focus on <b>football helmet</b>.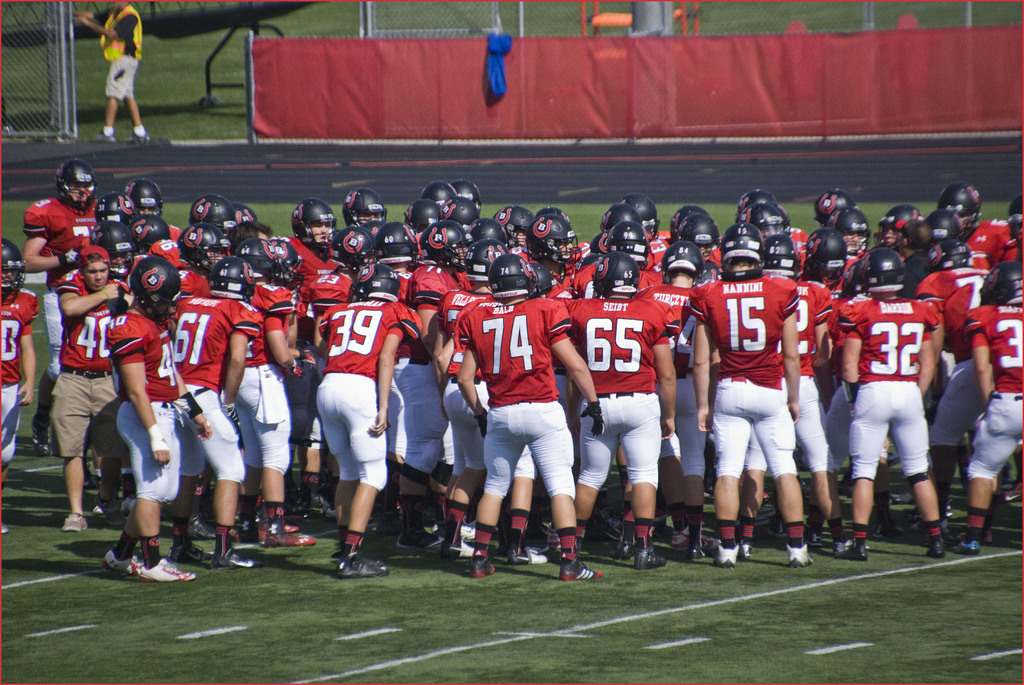
Focused at Rect(47, 159, 100, 211).
